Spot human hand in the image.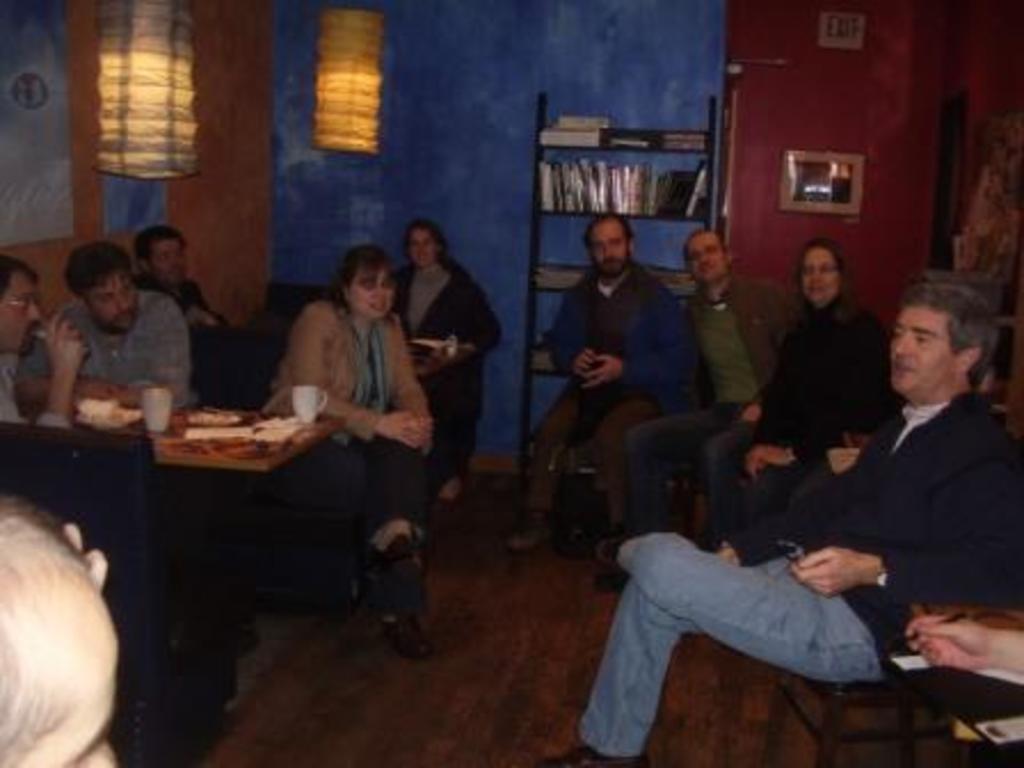
human hand found at select_region(41, 306, 91, 379).
